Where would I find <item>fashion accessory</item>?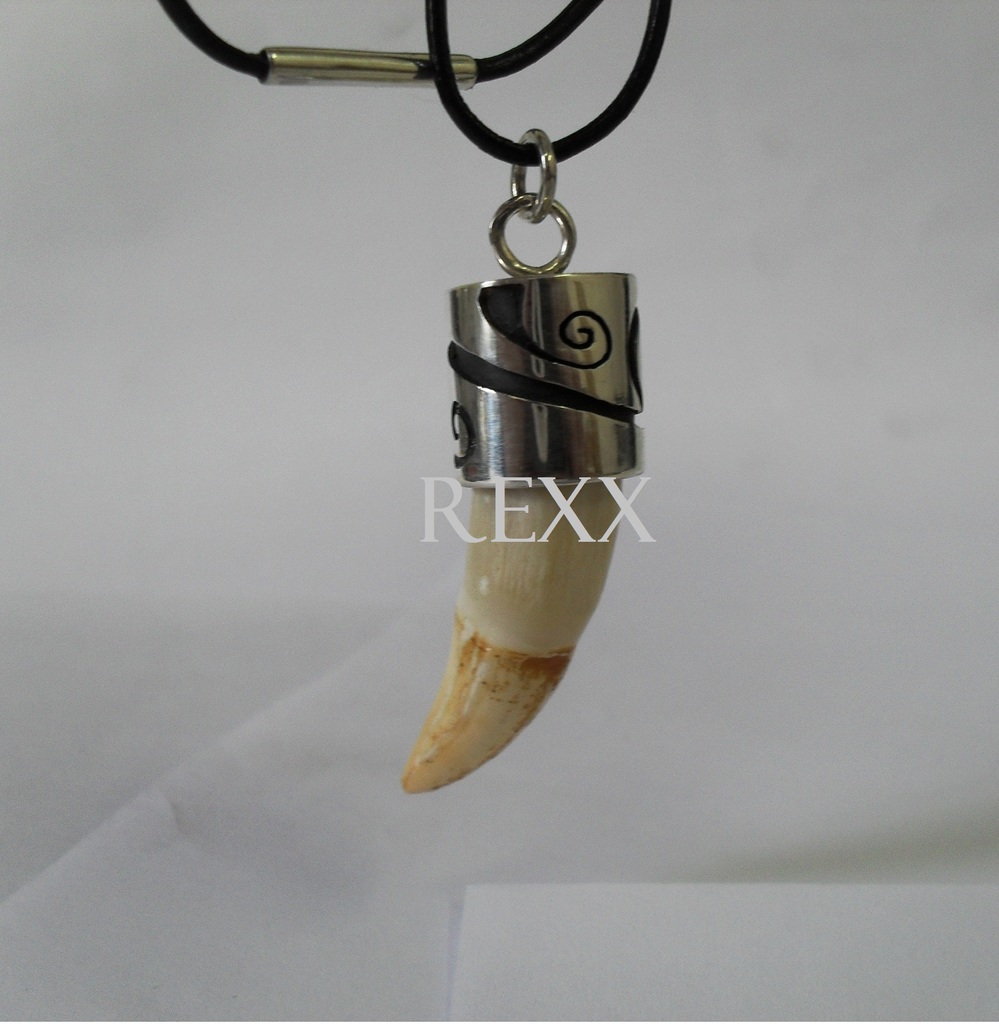
At select_region(156, 0, 671, 797).
